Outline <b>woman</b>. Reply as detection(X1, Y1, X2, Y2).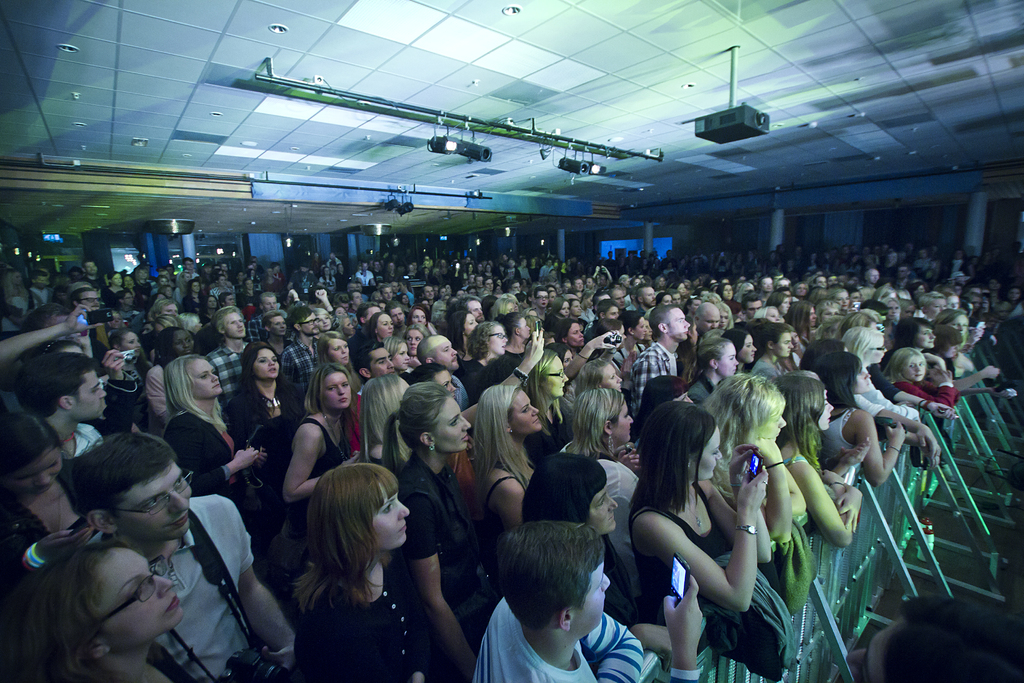
detection(518, 449, 648, 629).
